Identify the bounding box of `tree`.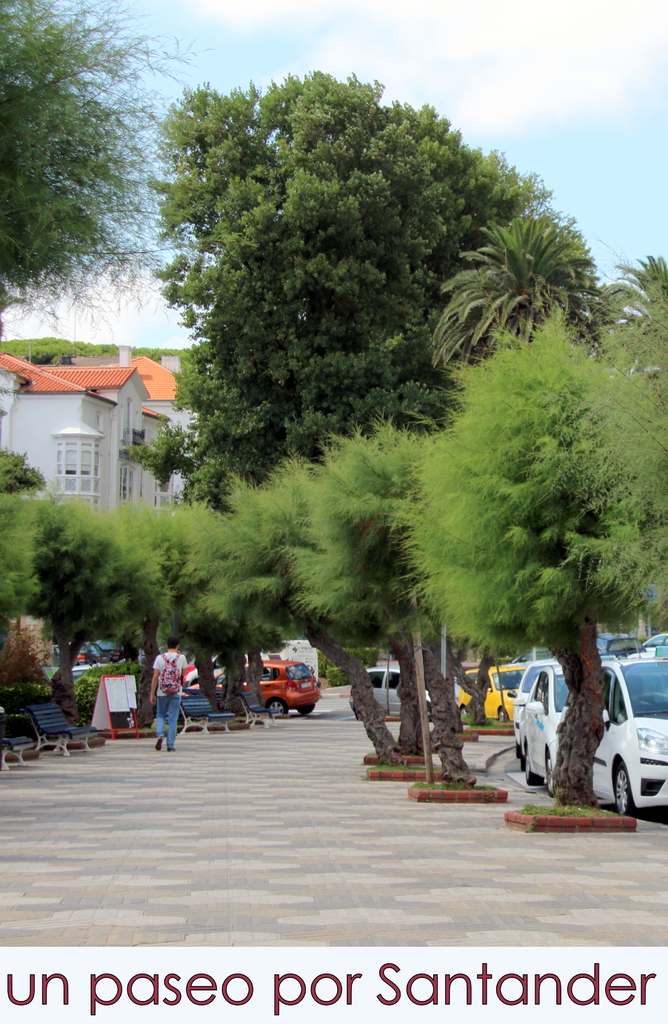
0, 0, 218, 340.
